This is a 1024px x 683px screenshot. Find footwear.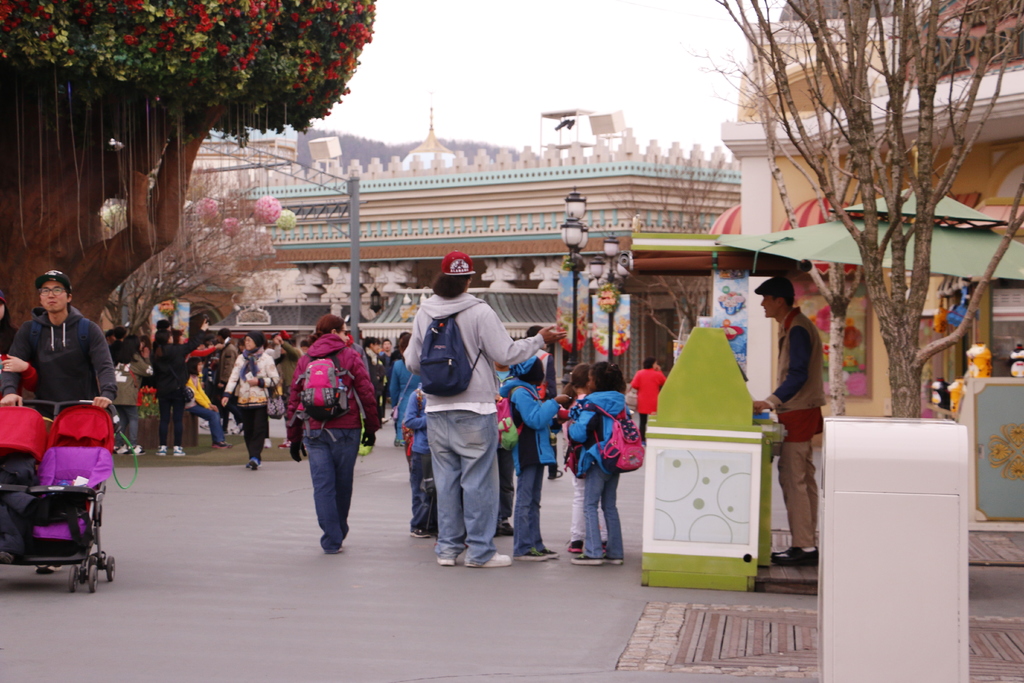
Bounding box: 211 444 234 449.
